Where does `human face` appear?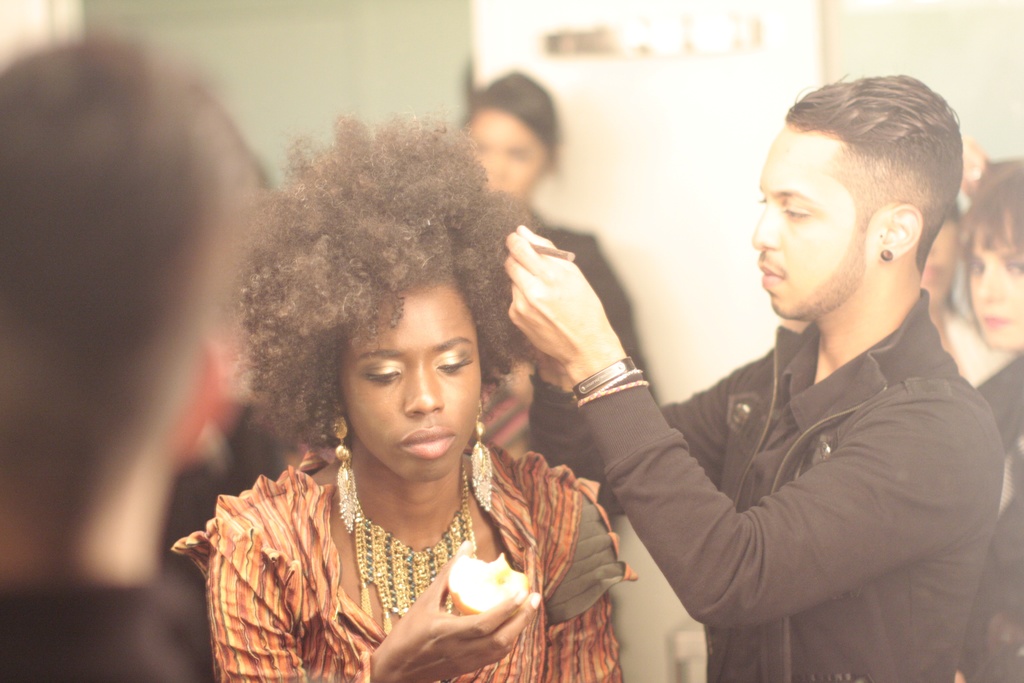
Appears at 463, 99, 548, 197.
